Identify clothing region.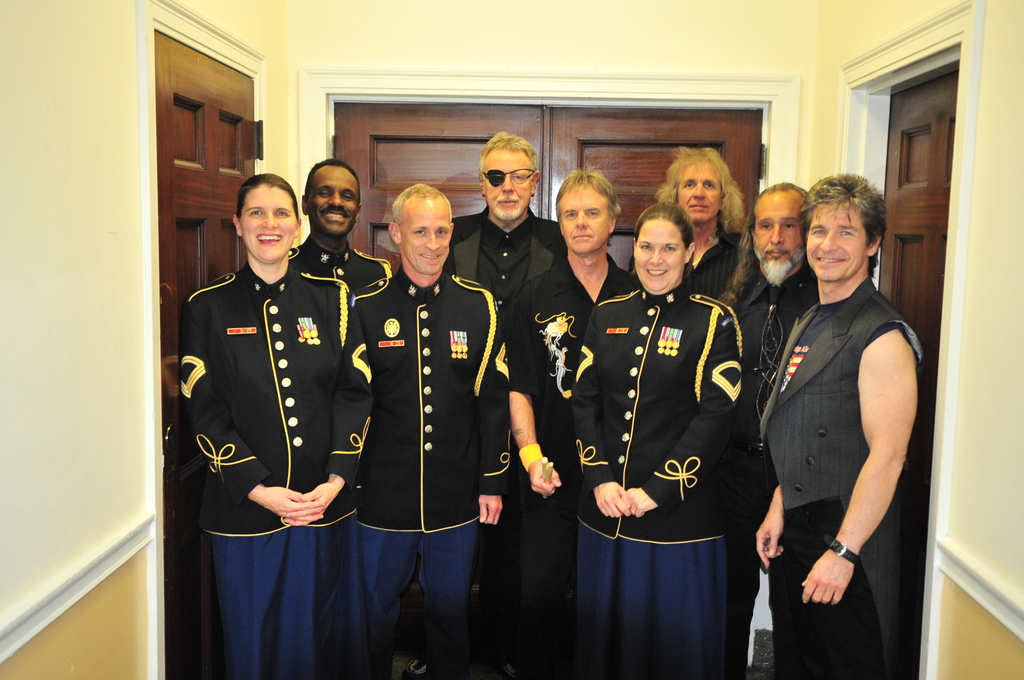
Region: select_region(729, 252, 819, 408).
